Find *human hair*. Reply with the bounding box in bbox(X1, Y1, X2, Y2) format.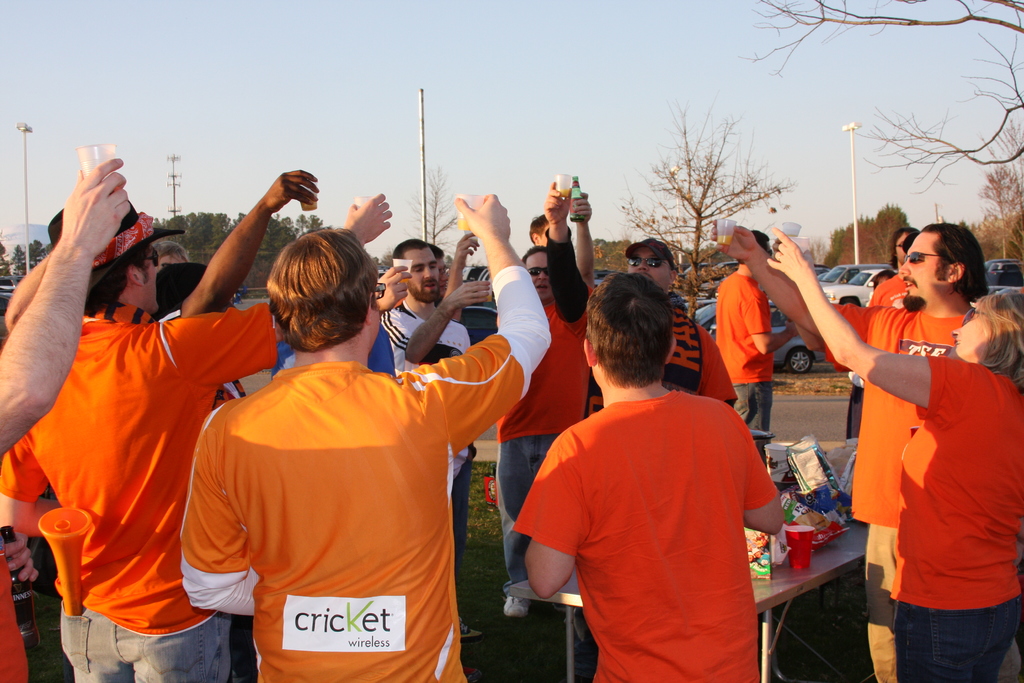
bbox(519, 245, 551, 262).
